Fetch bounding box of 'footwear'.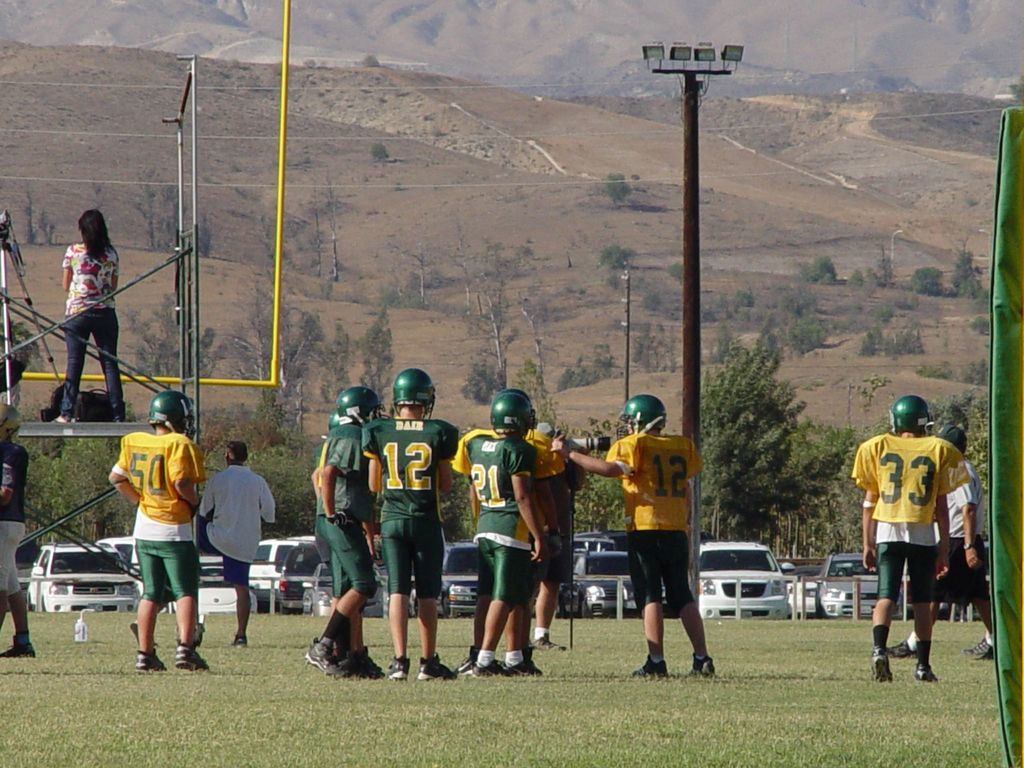
Bbox: box=[421, 657, 454, 682].
